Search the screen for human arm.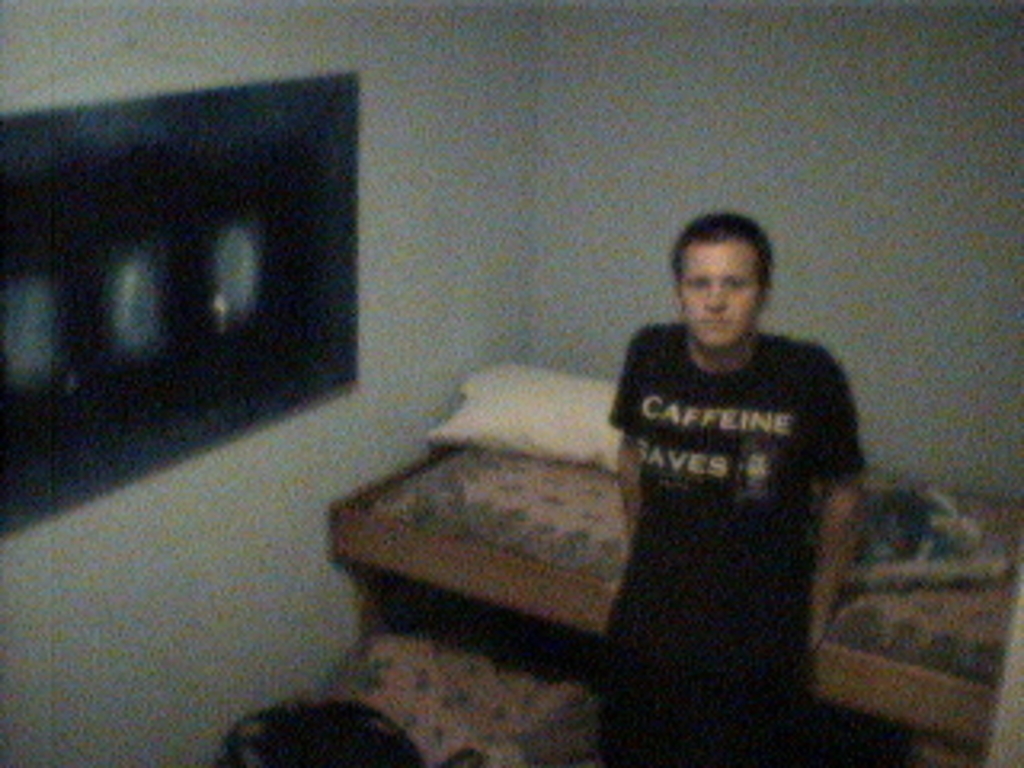
Found at pyautogui.locateOnScreen(803, 362, 867, 646).
